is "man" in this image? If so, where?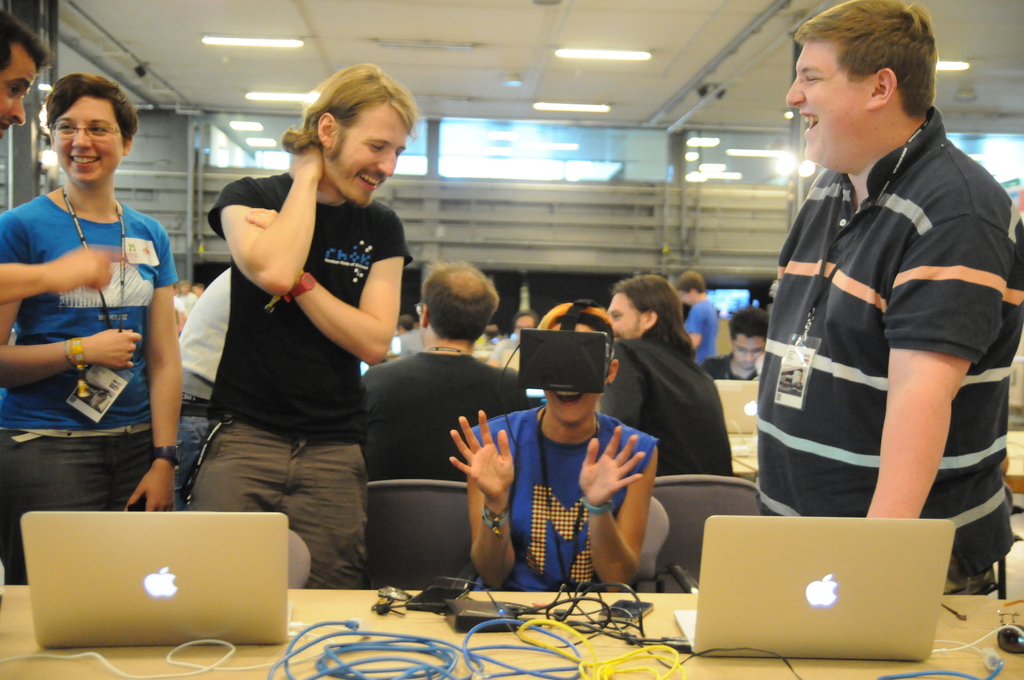
Yes, at [left=183, top=64, right=414, bottom=589].
